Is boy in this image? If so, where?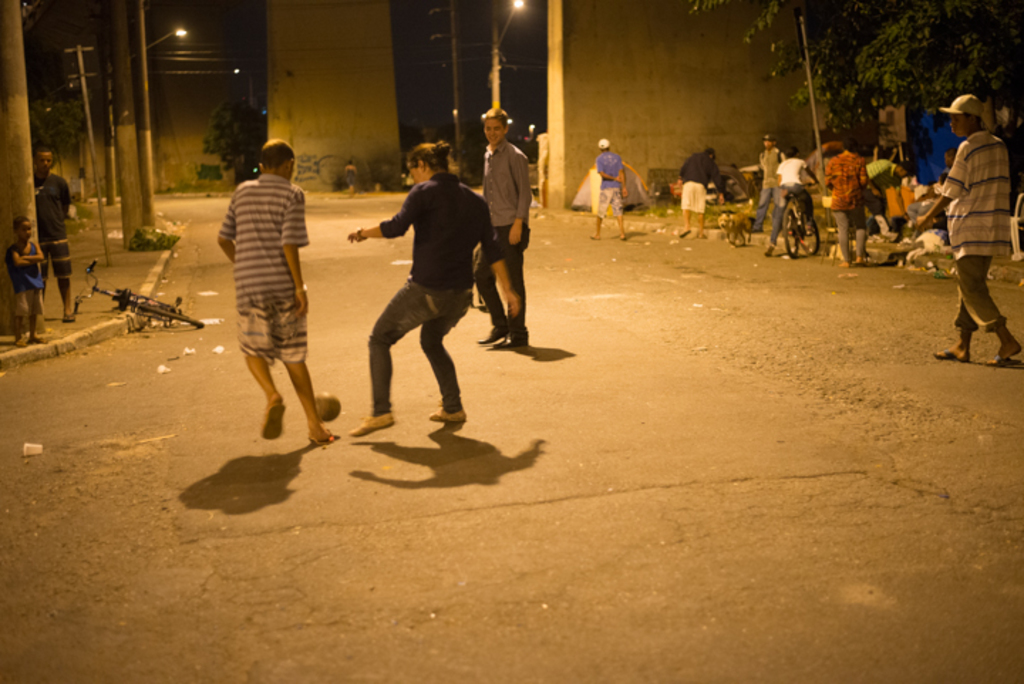
Yes, at region(36, 142, 75, 319).
